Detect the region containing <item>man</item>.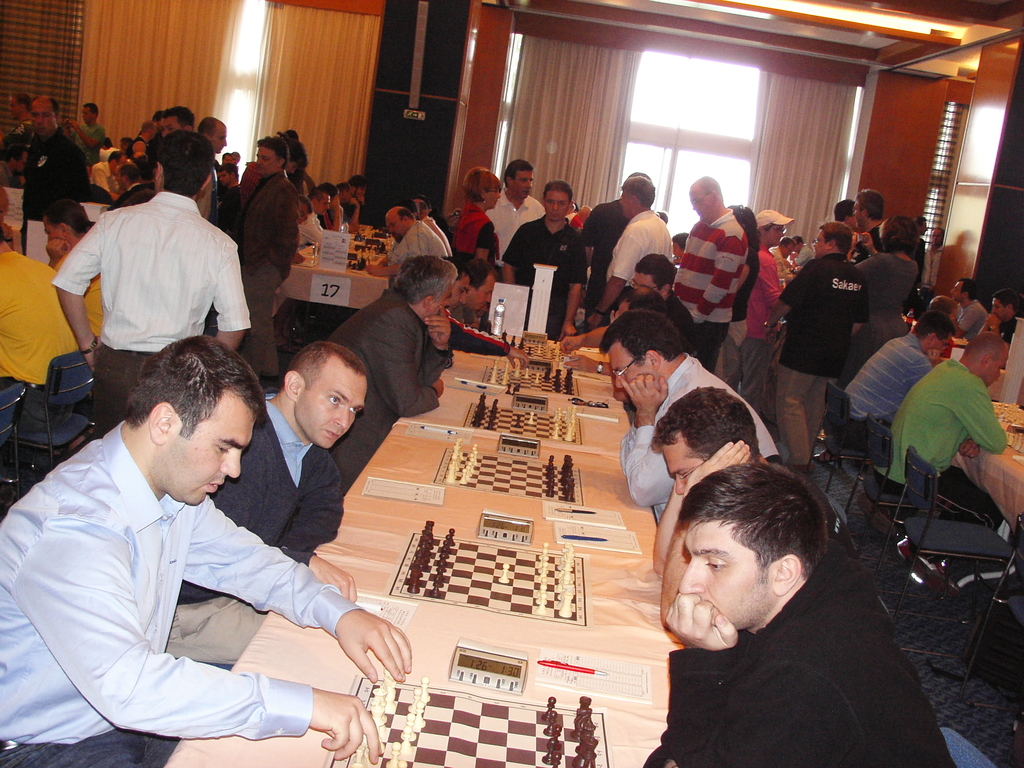
Rect(618, 462, 951, 763).
